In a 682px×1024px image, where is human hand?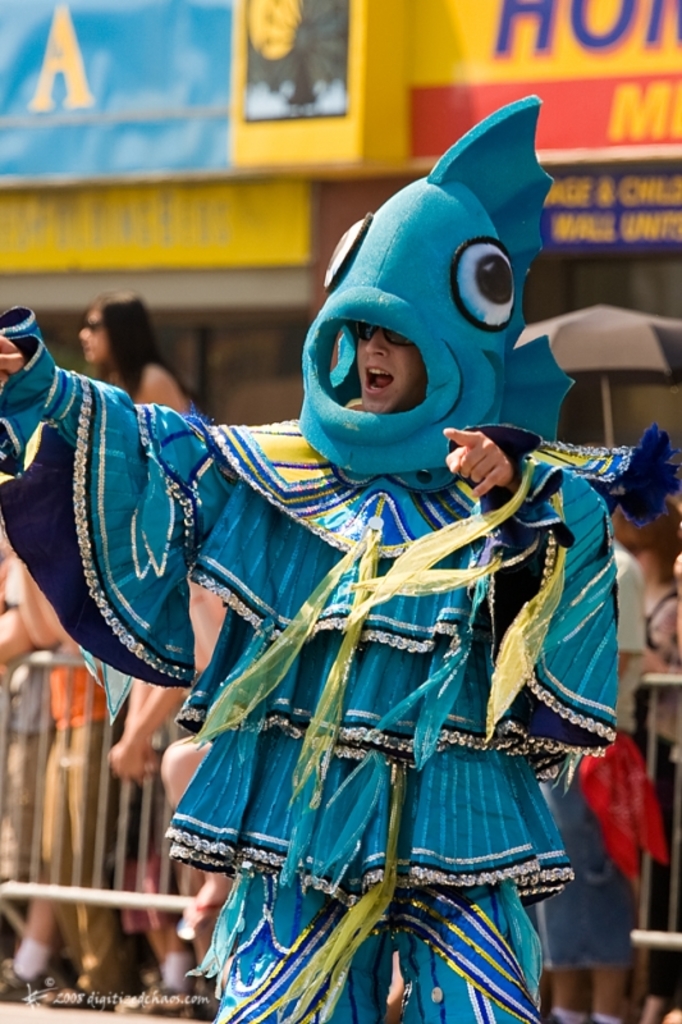
<bbox>0, 325, 27, 387</bbox>.
